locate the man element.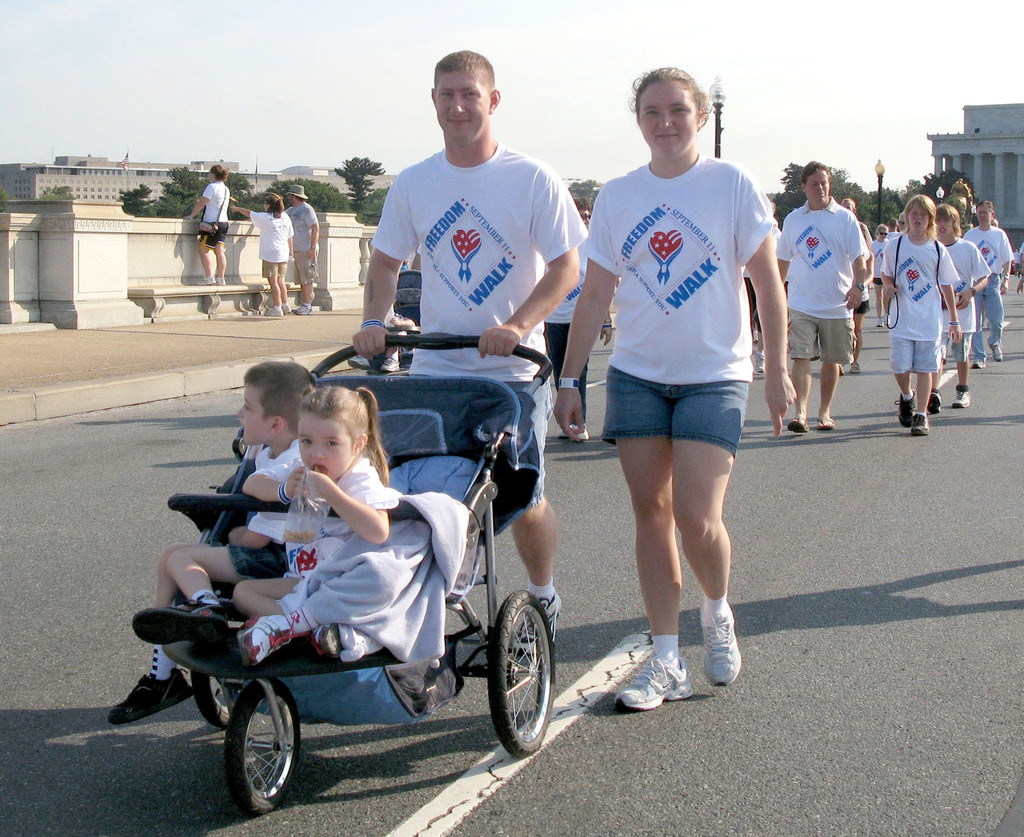
Element bbox: [776, 158, 870, 426].
